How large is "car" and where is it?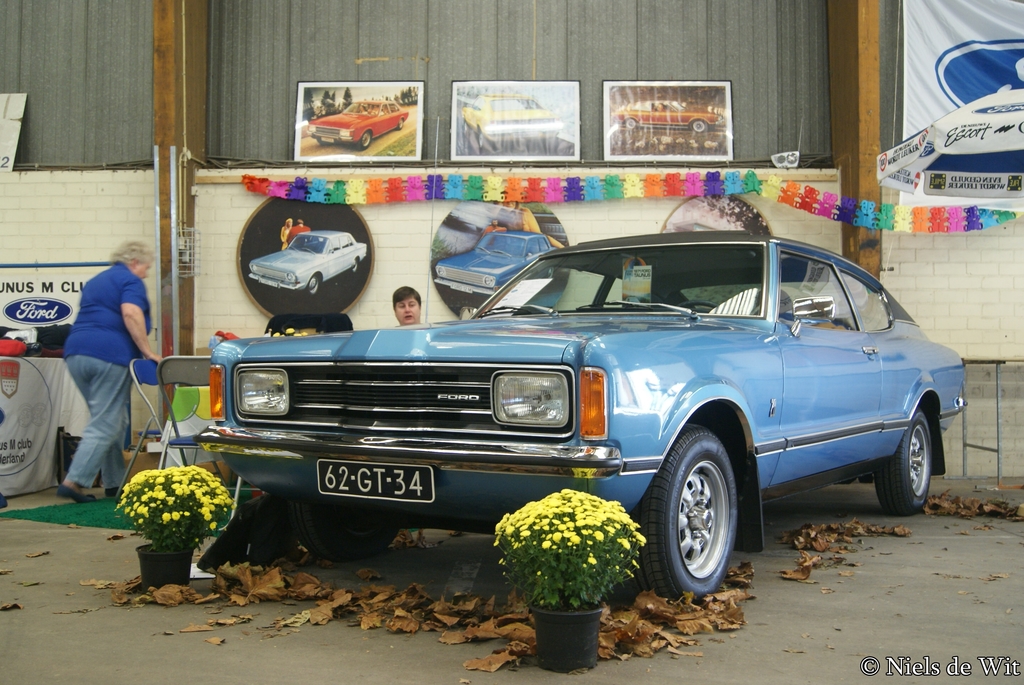
Bounding box: {"left": 430, "top": 229, "right": 561, "bottom": 297}.
